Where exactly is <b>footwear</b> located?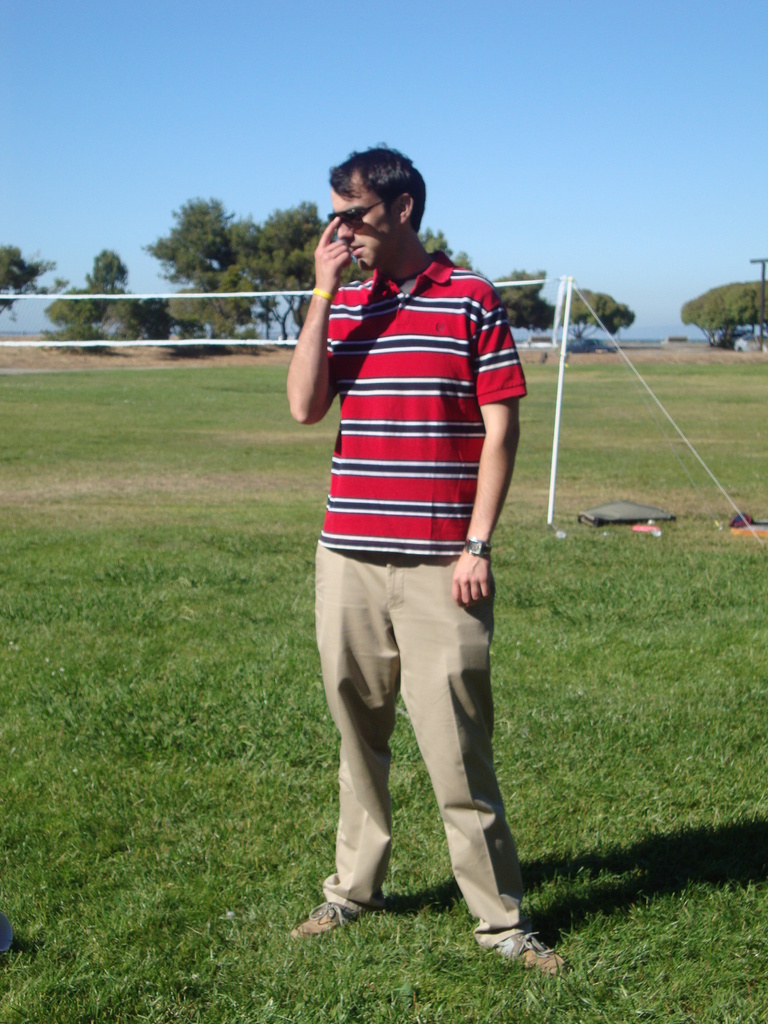
Its bounding box is [496,934,566,984].
